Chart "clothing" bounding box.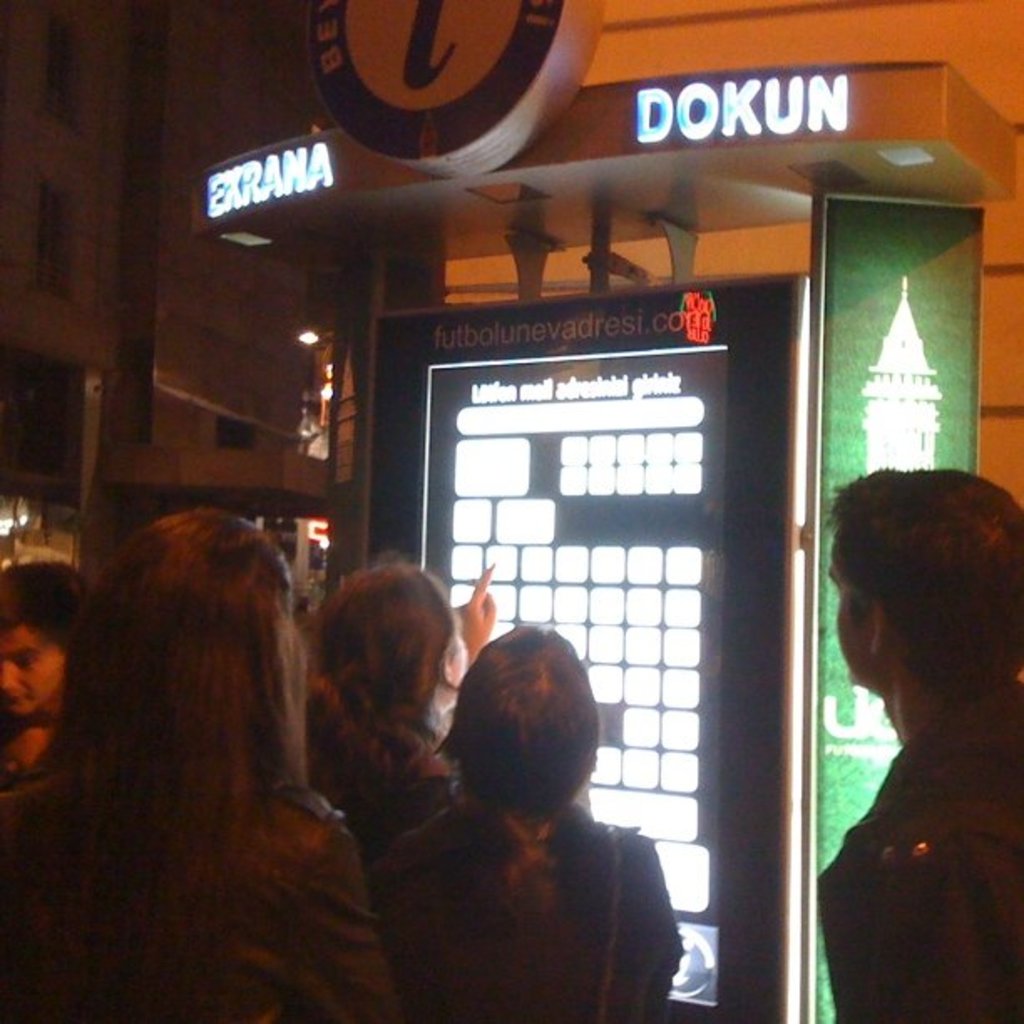
Charted: {"left": 818, "top": 674, "right": 1022, "bottom": 1022}.
